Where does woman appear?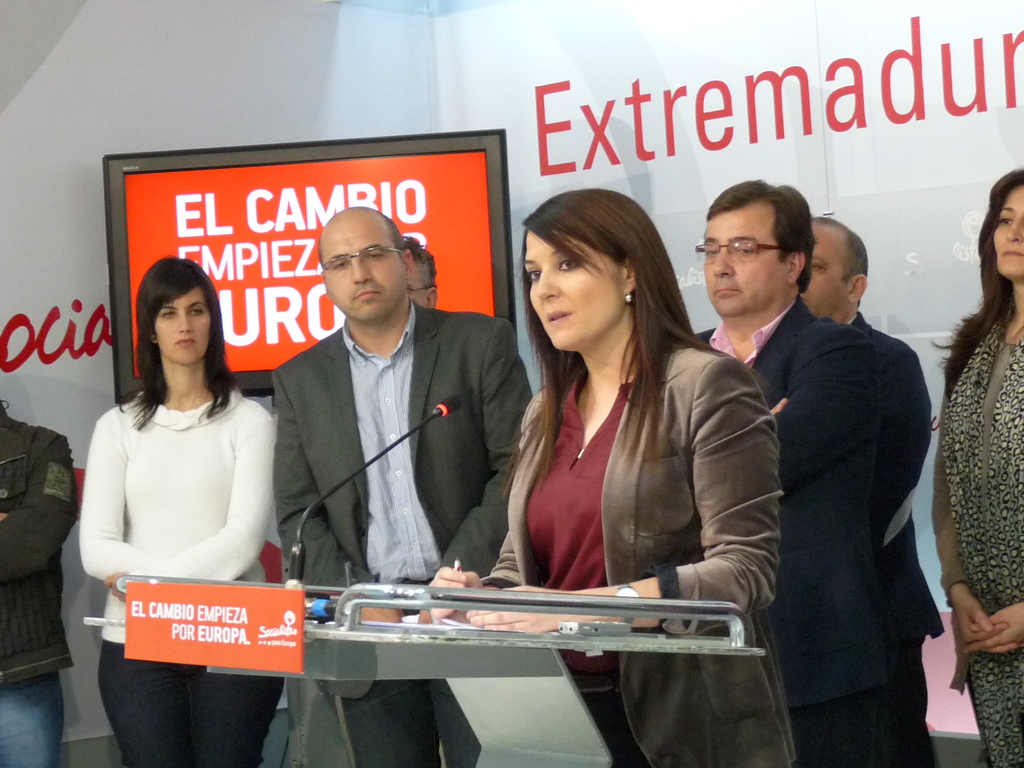
Appears at l=424, t=185, r=784, b=767.
